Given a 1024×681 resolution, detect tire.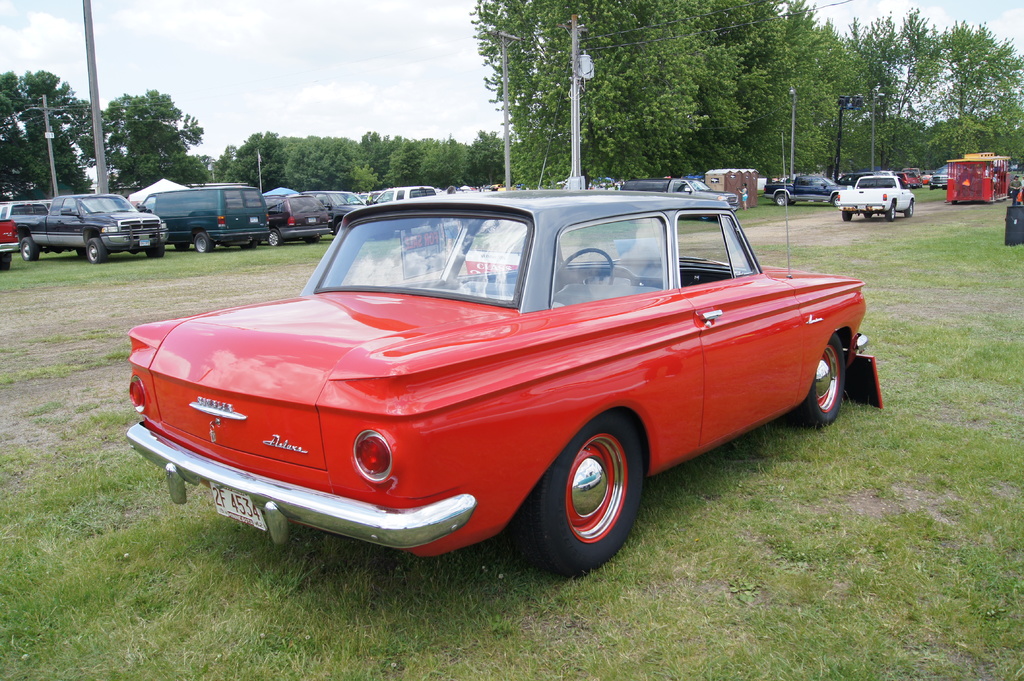
region(87, 237, 107, 264).
